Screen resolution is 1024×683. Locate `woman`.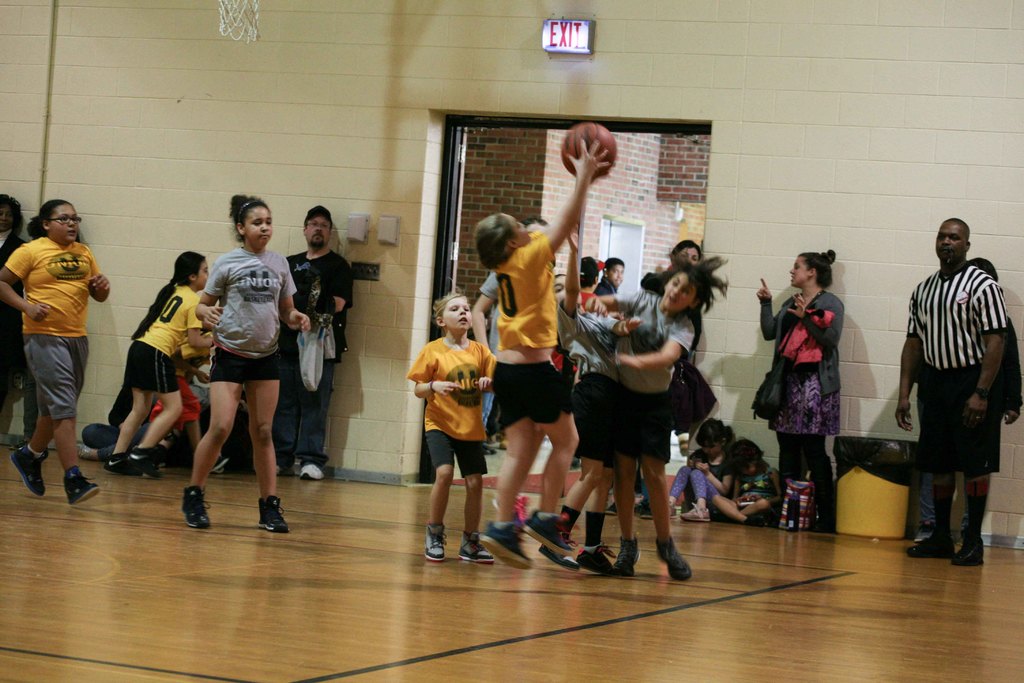
locate(580, 252, 729, 577).
